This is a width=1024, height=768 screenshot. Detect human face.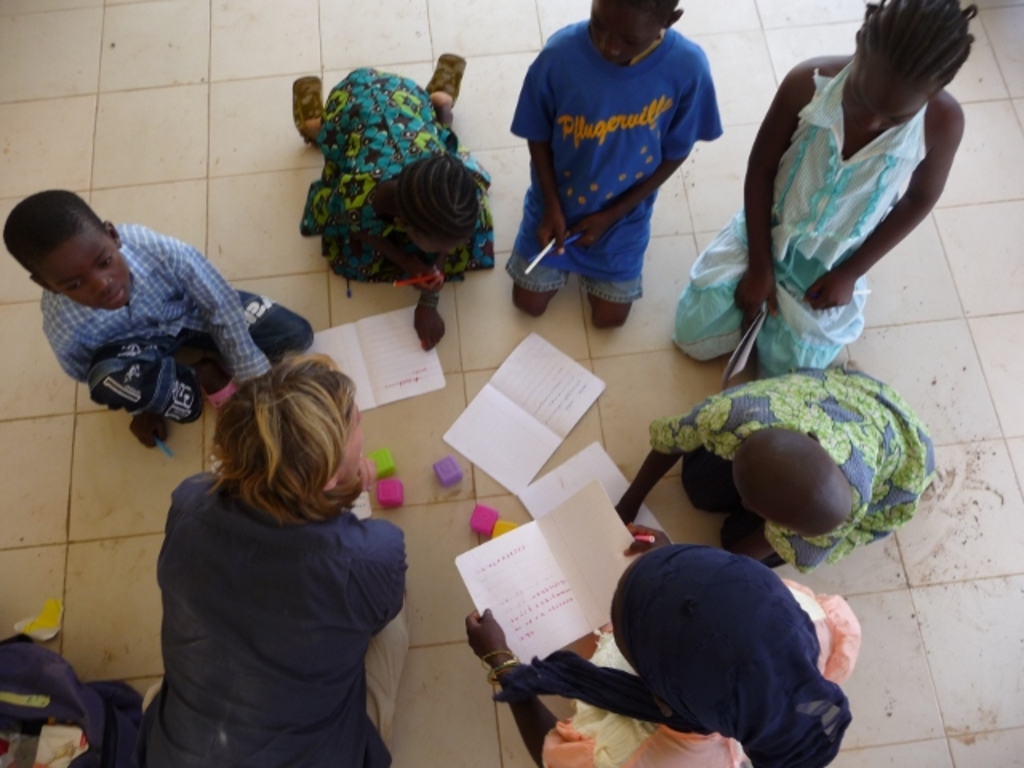
(left=848, top=62, right=931, bottom=134).
